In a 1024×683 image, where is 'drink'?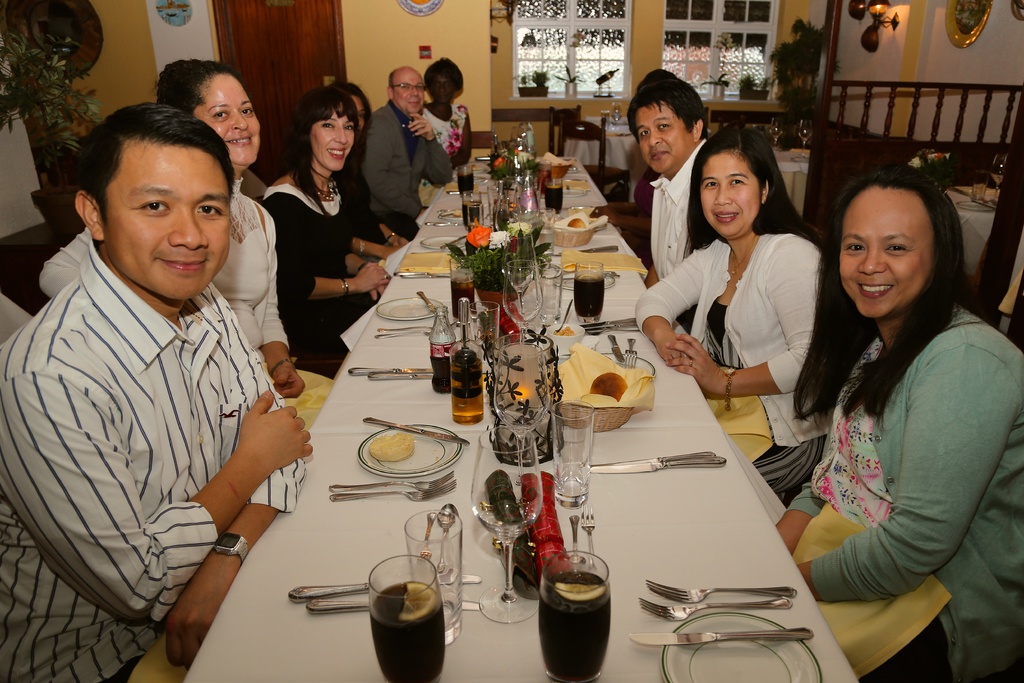
pyautogui.locateOnScreen(545, 179, 561, 214).
